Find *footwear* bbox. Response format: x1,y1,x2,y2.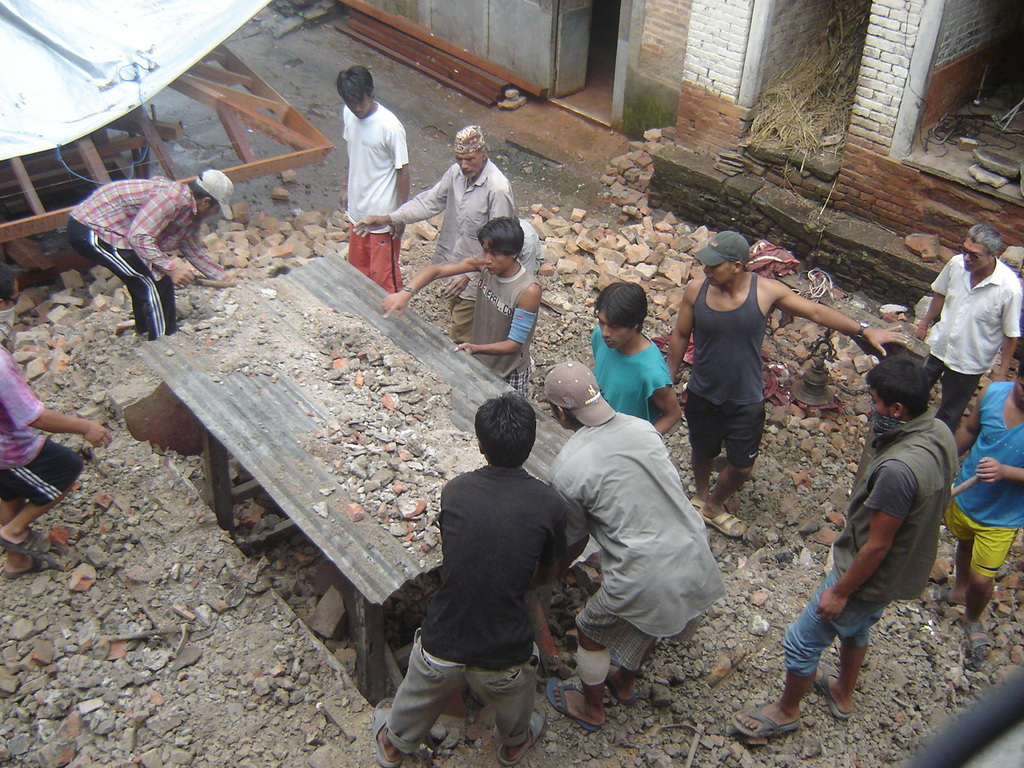
0,525,53,557.
